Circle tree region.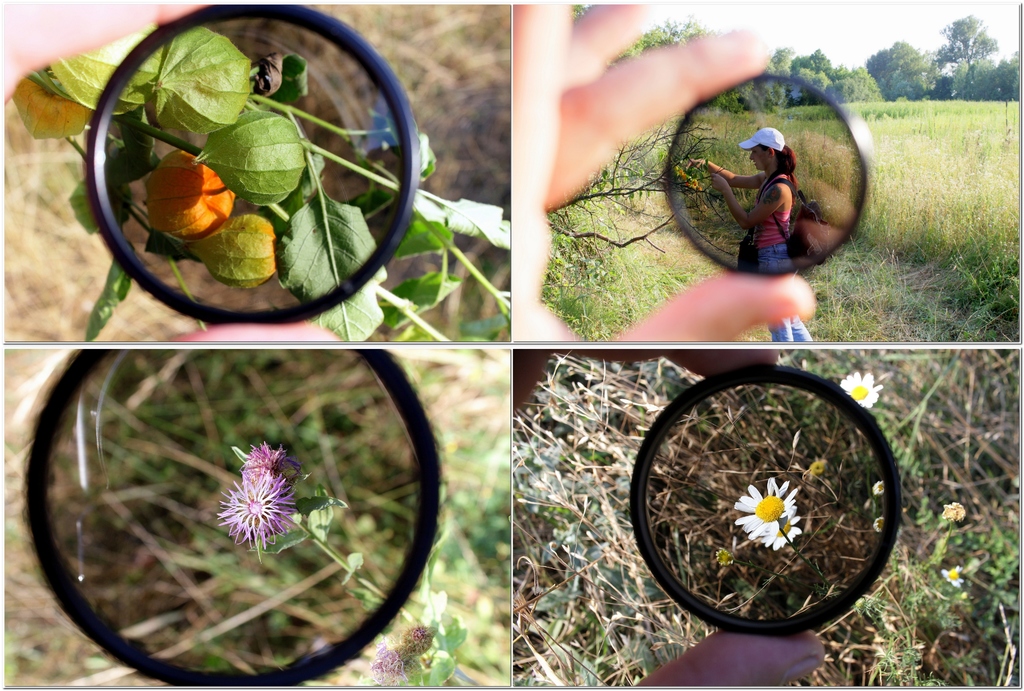
Region: crop(753, 46, 881, 109).
